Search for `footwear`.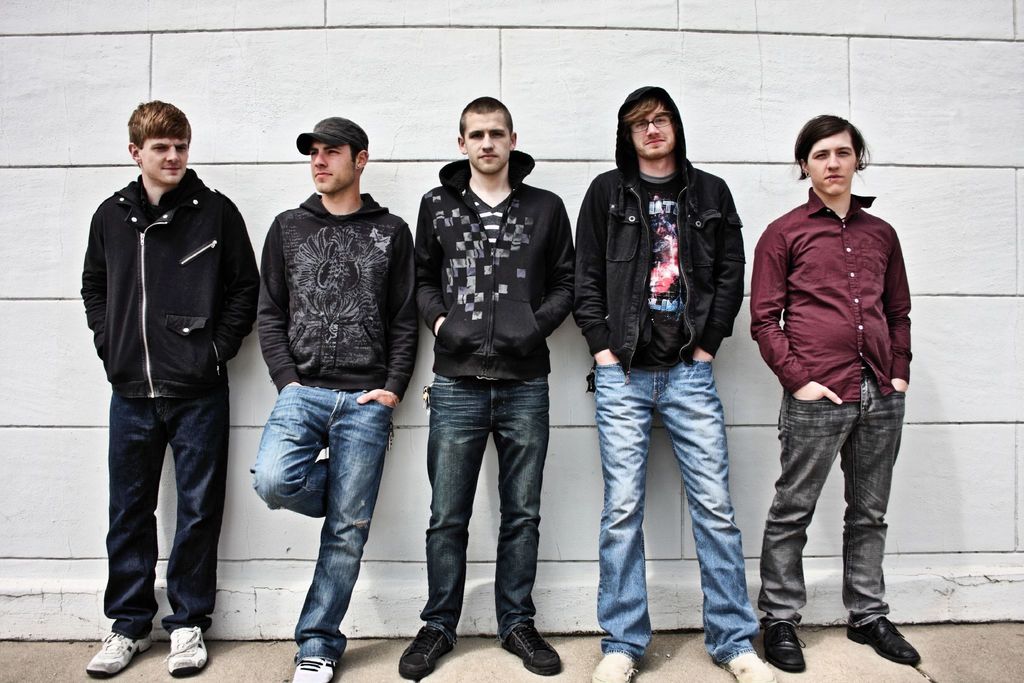
Found at (765,616,806,671).
